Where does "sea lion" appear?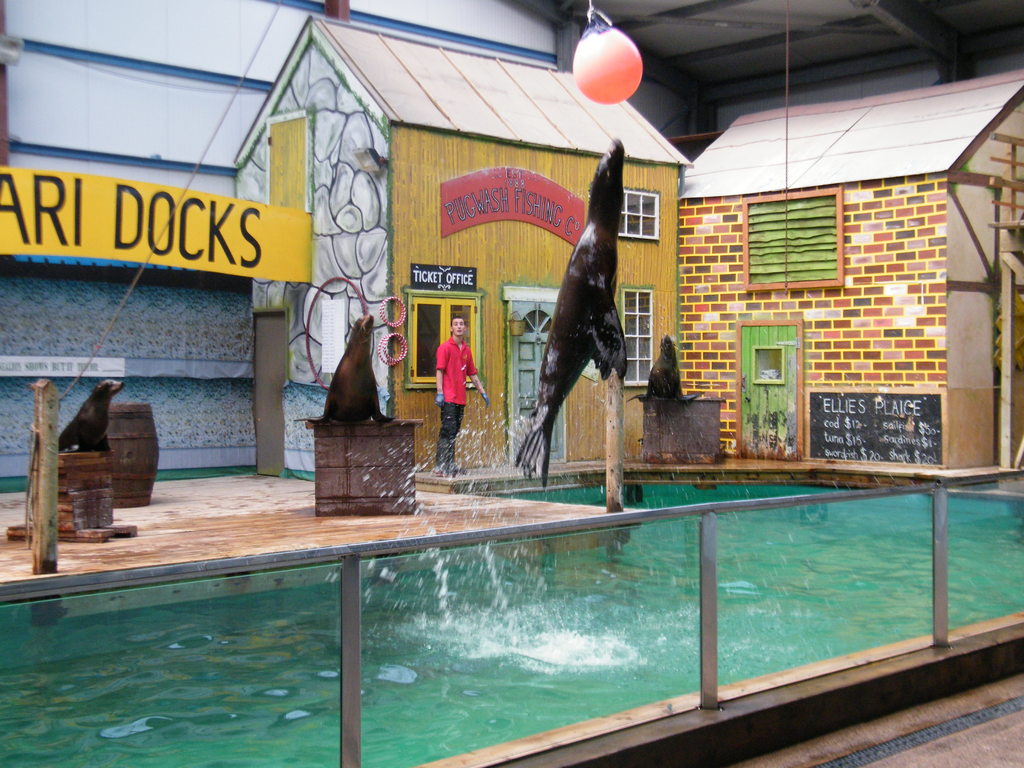
Appears at [left=516, top=138, right=630, bottom=488].
